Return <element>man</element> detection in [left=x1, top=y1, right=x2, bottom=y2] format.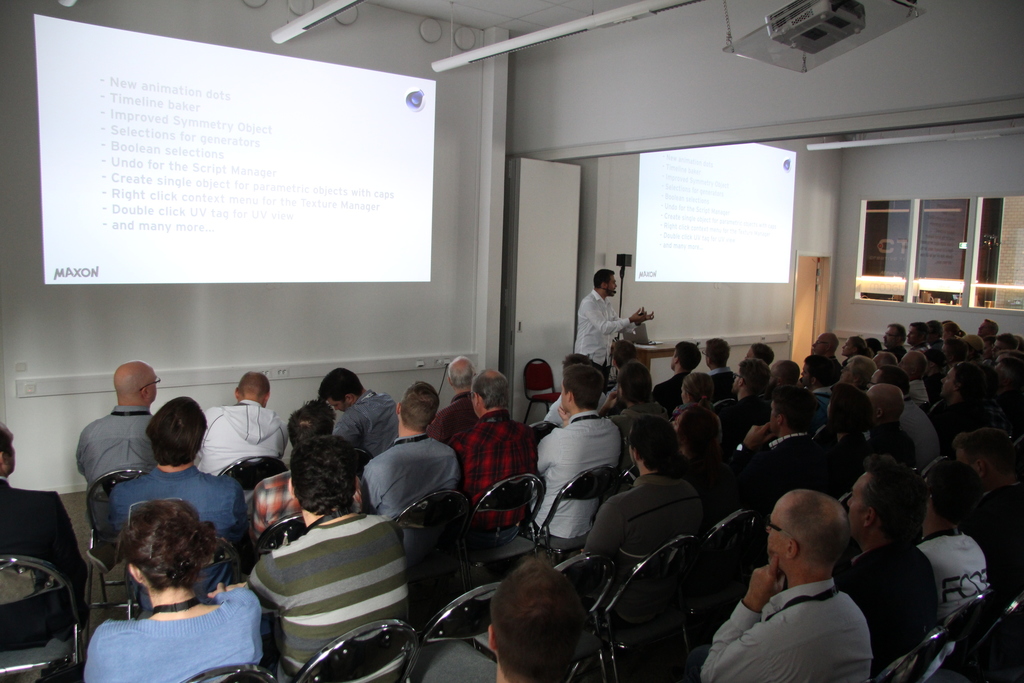
[left=765, top=360, right=795, bottom=387].
